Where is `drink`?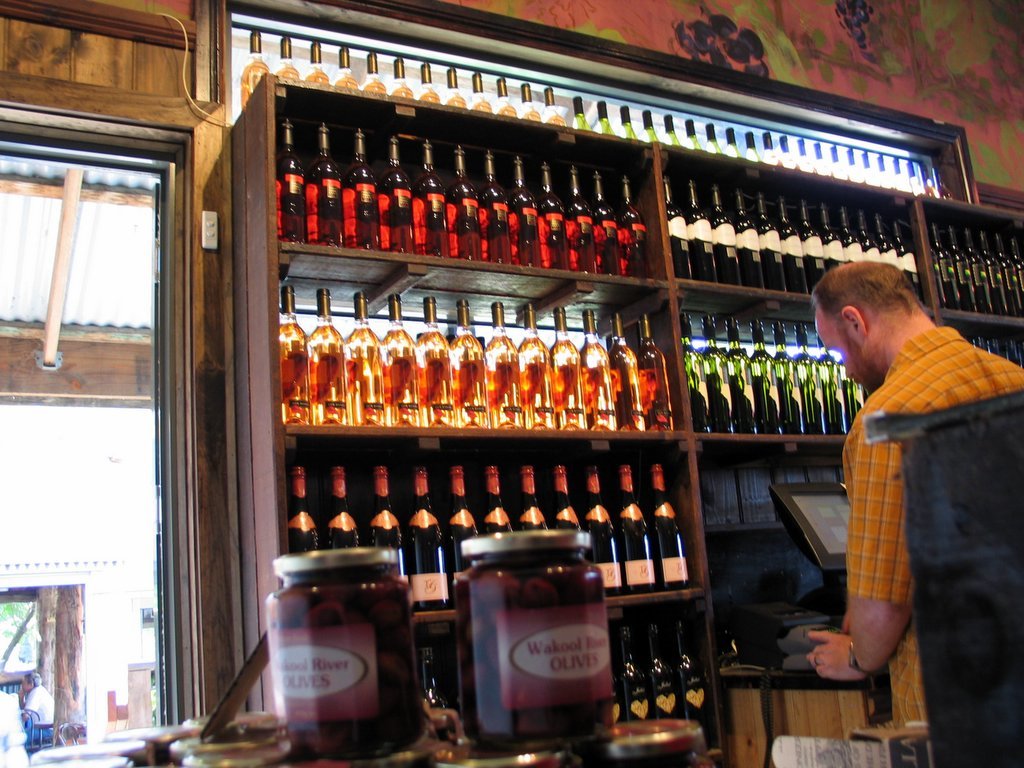
x1=928 y1=219 x2=945 y2=305.
